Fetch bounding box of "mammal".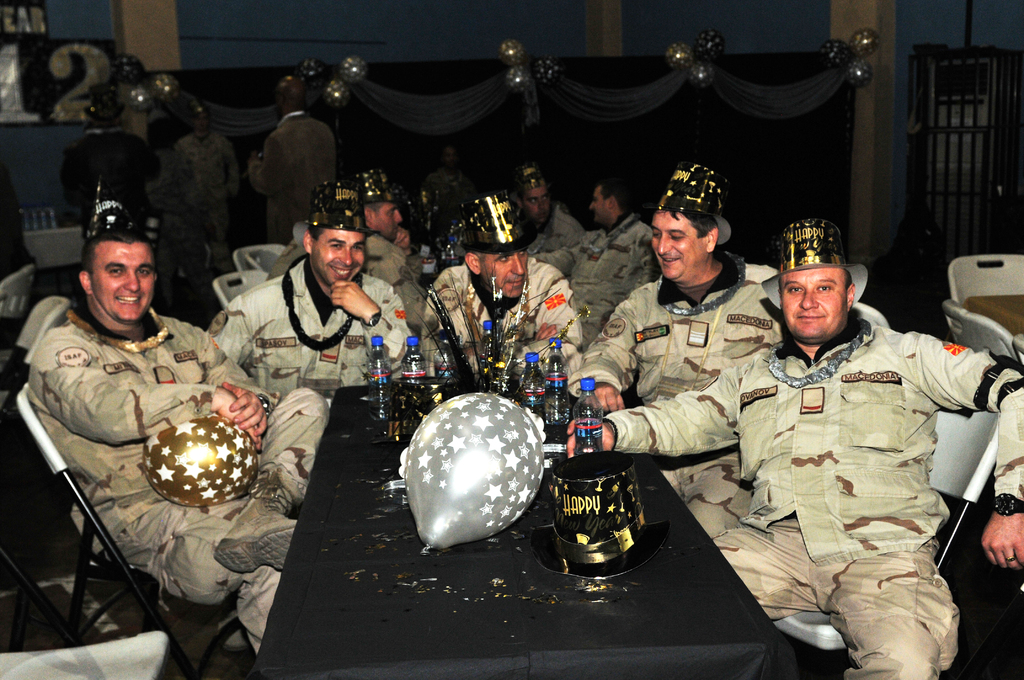
Bbox: [x1=17, y1=214, x2=332, y2=652].
